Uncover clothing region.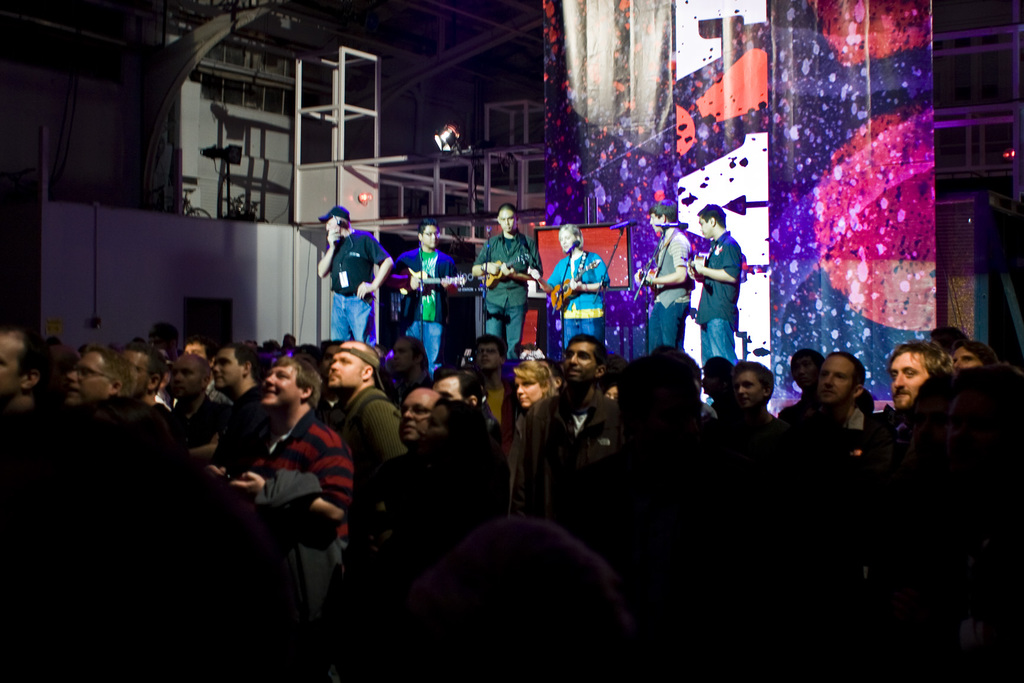
Uncovered: box(307, 215, 375, 331).
